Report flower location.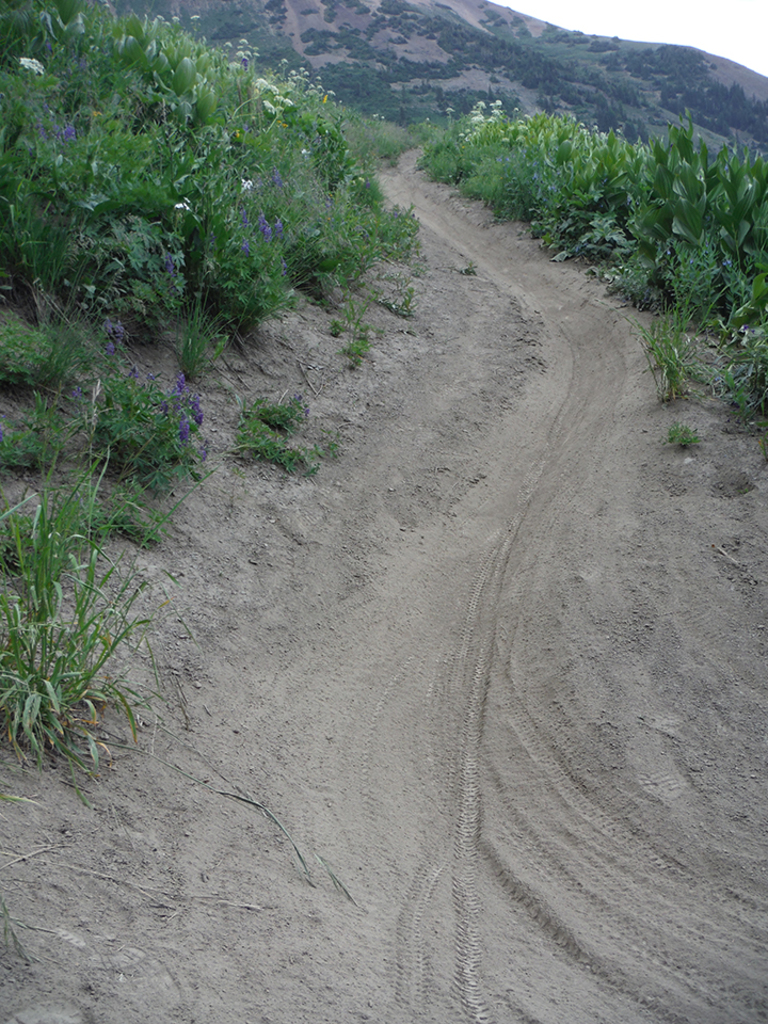
Report: (x1=108, y1=340, x2=115, y2=353).
